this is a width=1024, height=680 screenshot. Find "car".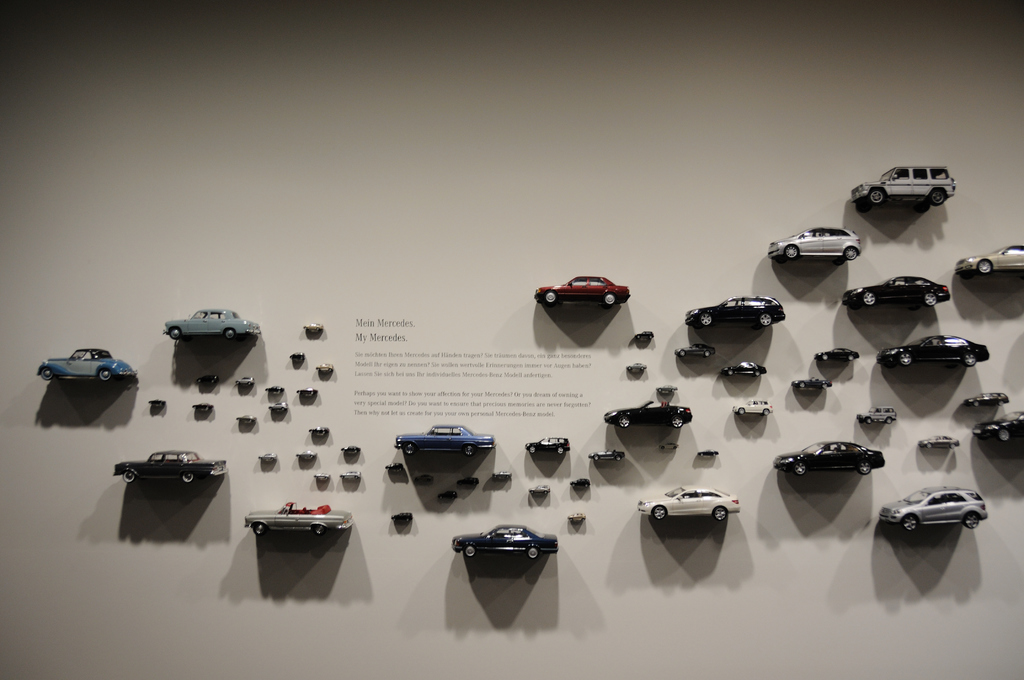
Bounding box: [left=766, top=223, right=863, bottom=260].
